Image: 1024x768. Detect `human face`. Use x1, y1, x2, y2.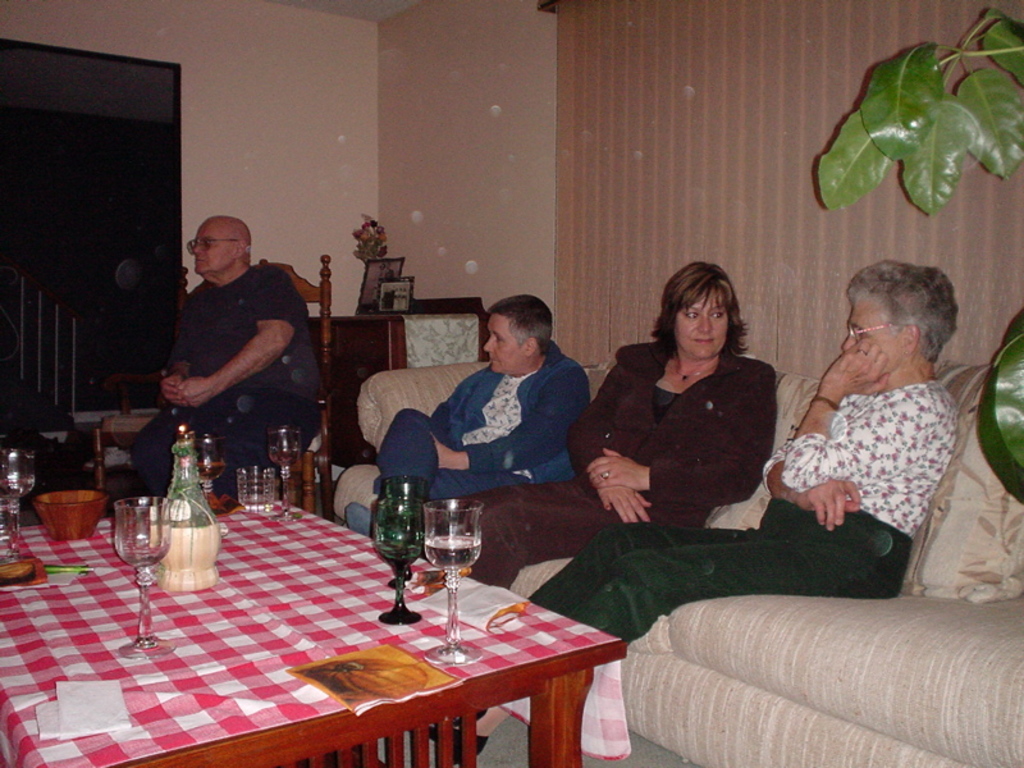
671, 292, 730, 353.
